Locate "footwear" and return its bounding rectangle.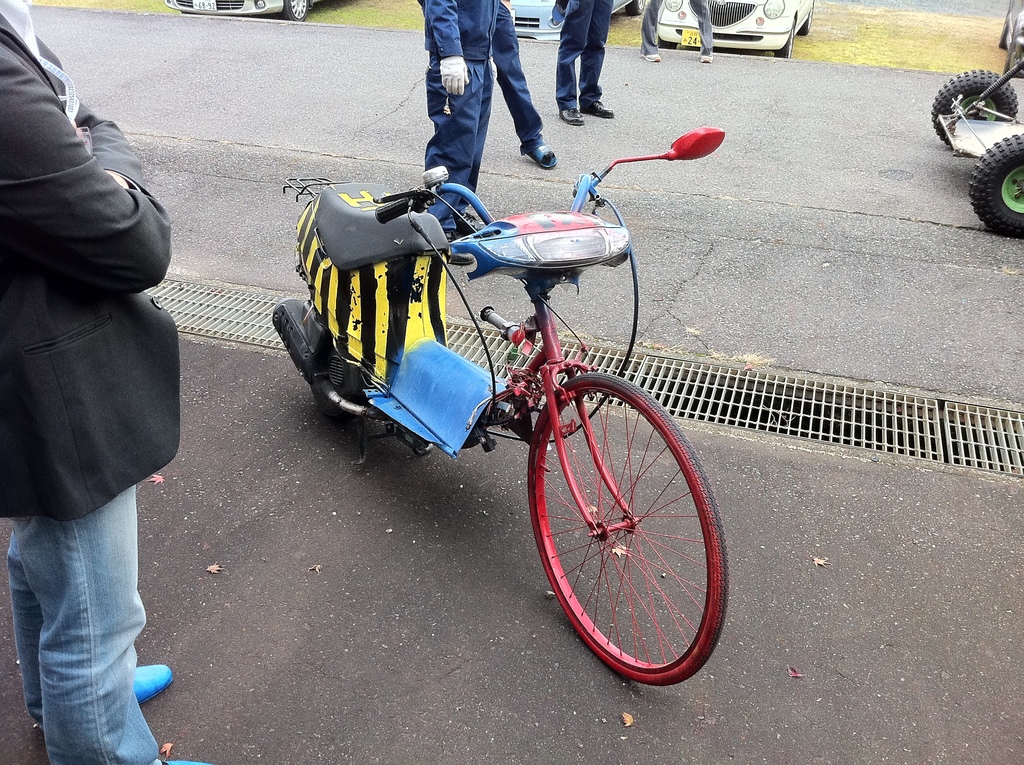
[x1=561, y1=109, x2=582, y2=126].
